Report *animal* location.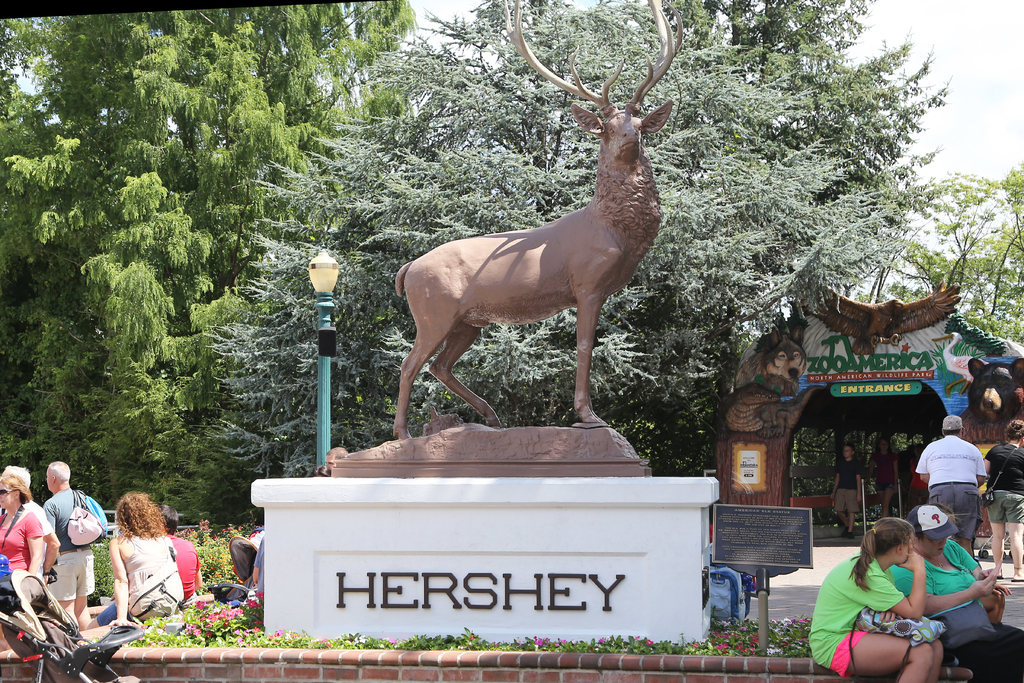
Report: box(394, 0, 682, 441).
